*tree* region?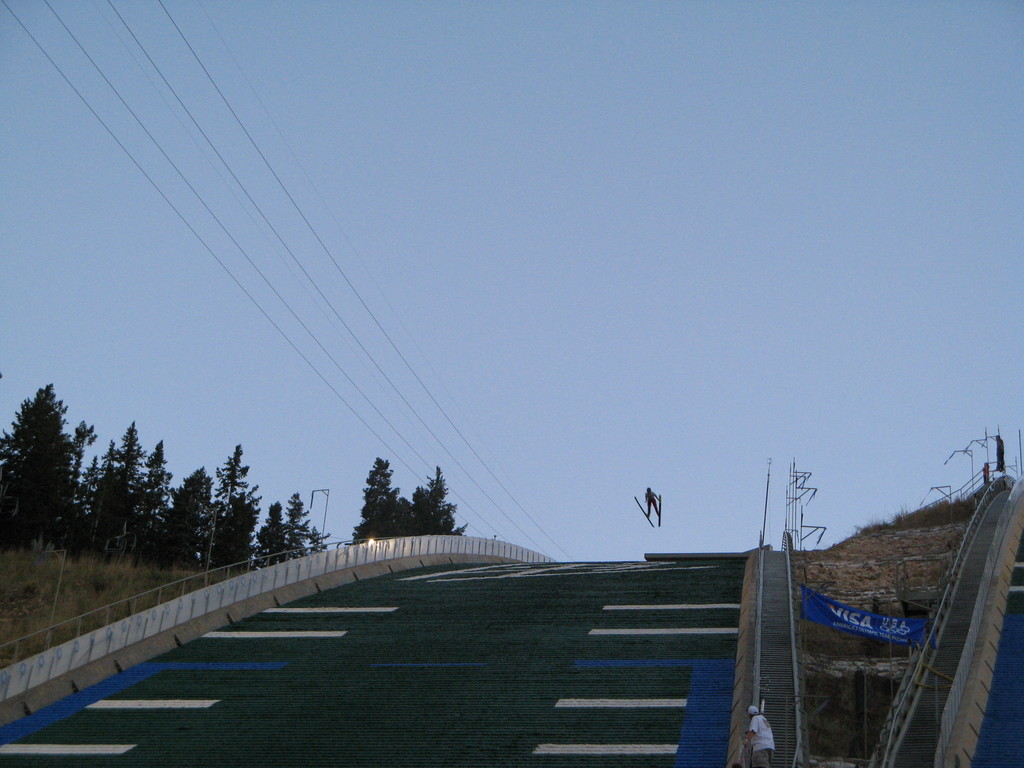
{"x1": 340, "y1": 452, "x2": 408, "y2": 547}
